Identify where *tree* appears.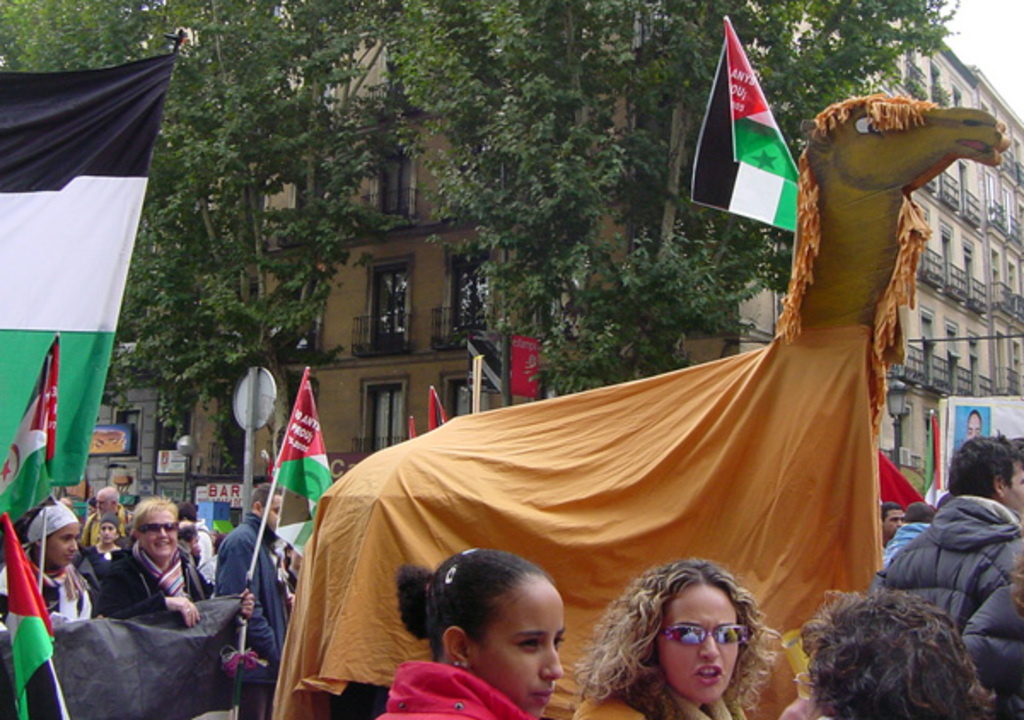
Appears at x1=379 y1=0 x2=957 y2=399.
